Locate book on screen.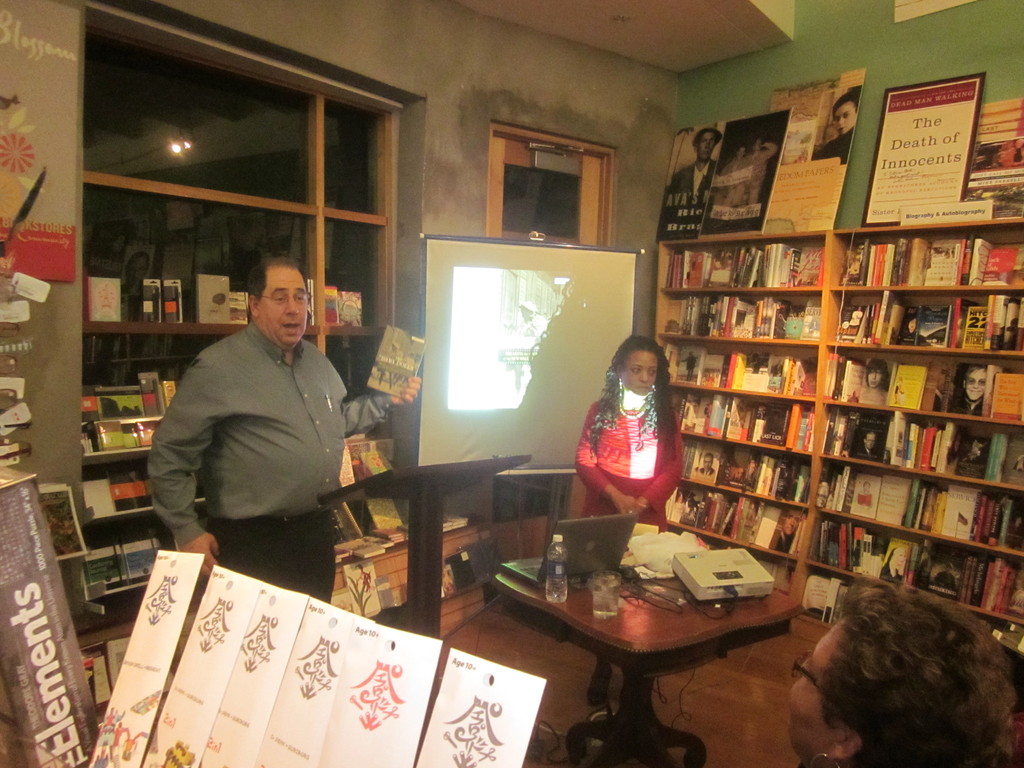
On screen at l=959, t=138, r=1023, b=224.
